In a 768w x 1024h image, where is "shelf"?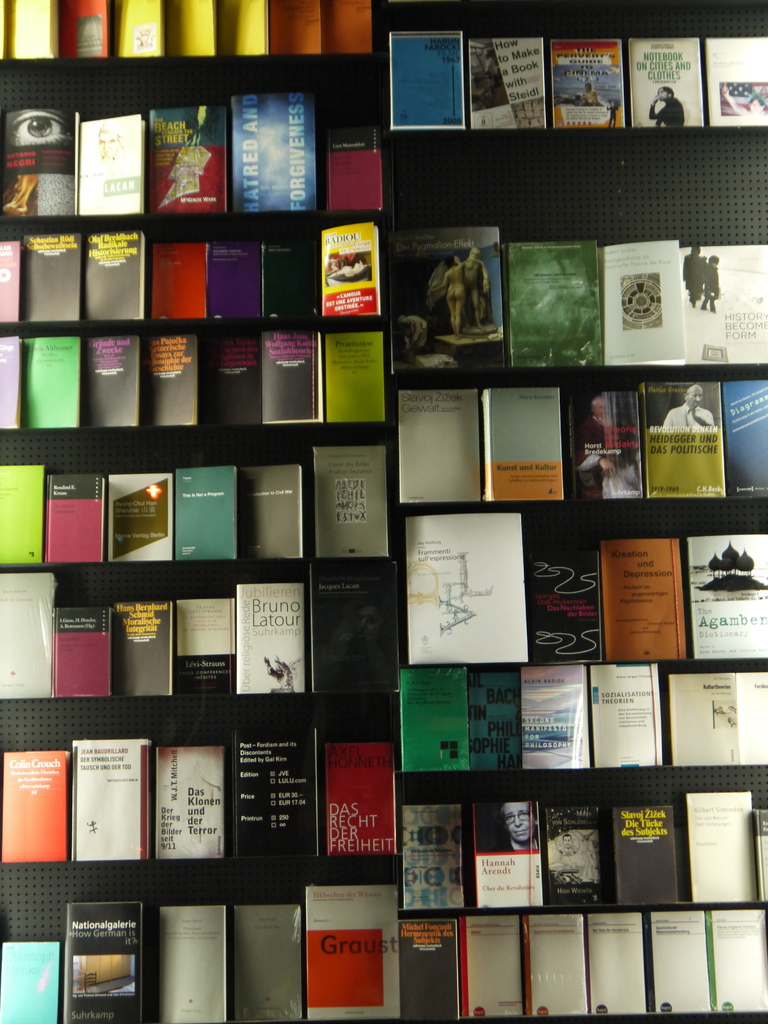
<box>388,374,767,518</box>.
